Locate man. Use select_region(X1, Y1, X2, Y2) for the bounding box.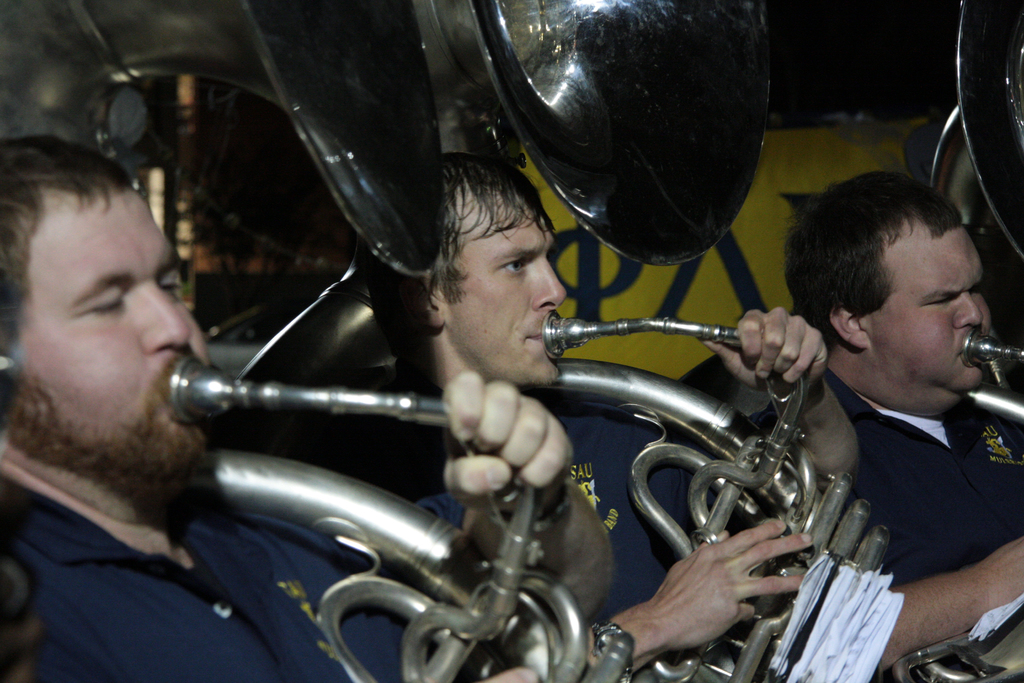
select_region(738, 161, 1023, 682).
